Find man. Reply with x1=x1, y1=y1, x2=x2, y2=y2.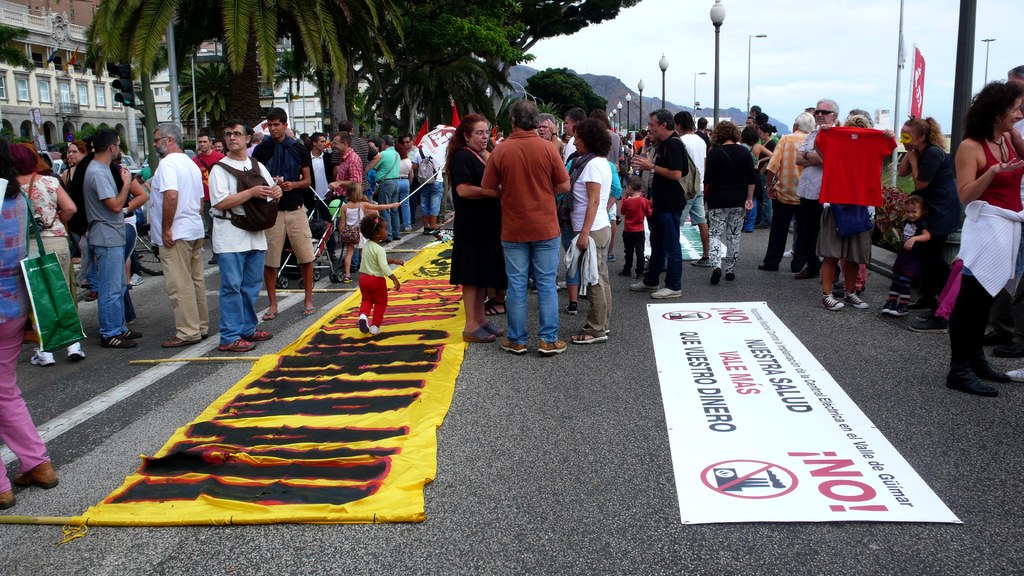
x1=334, y1=120, x2=381, y2=193.
